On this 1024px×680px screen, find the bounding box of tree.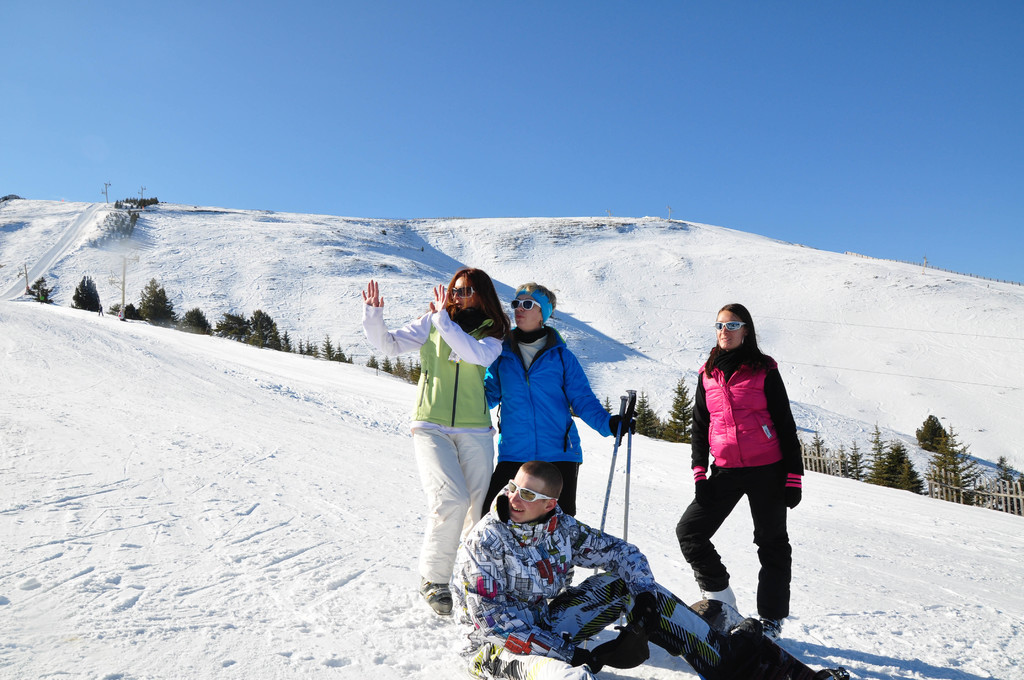
Bounding box: [x1=382, y1=358, x2=421, y2=387].
